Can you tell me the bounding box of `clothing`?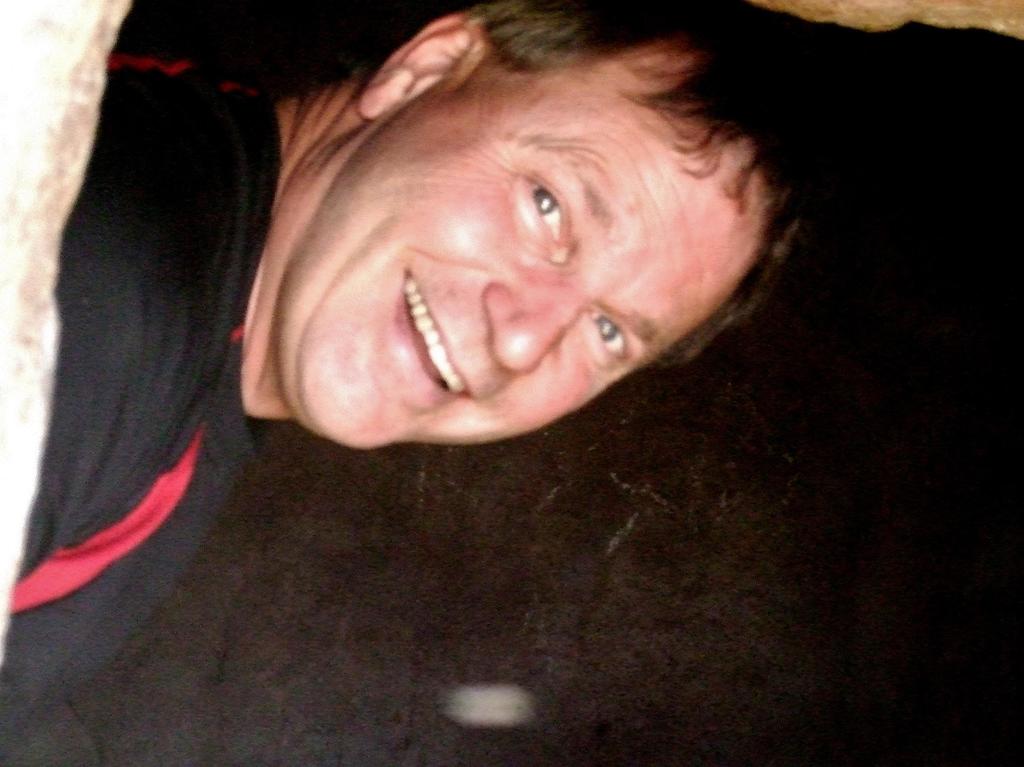
left=9, top=0, right=285, bottom=707.
